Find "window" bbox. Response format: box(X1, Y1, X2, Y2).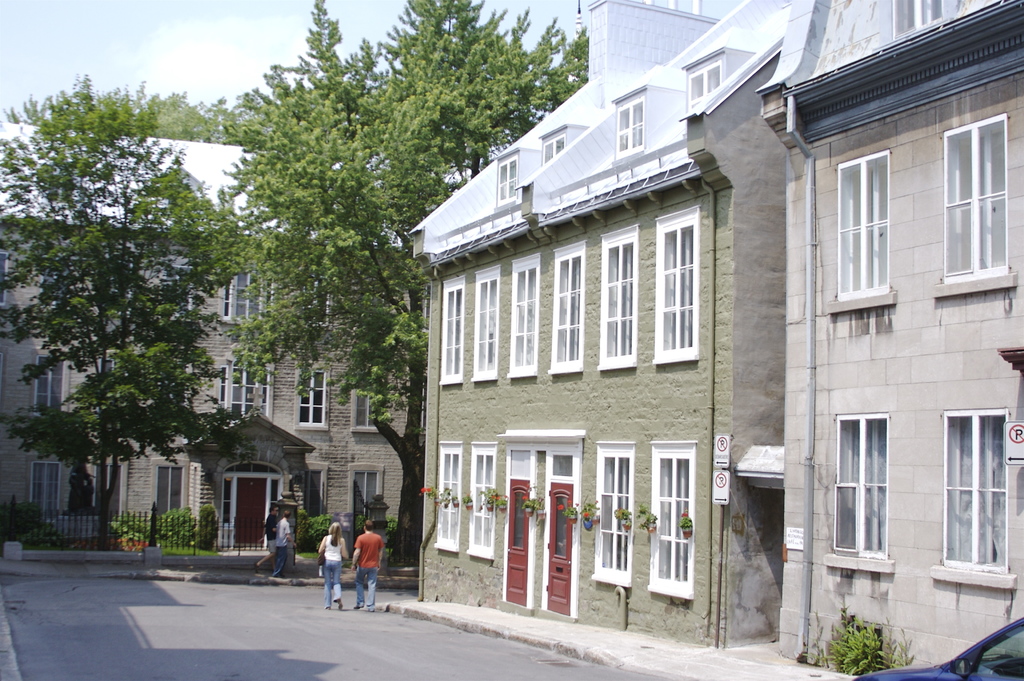
box(615, 100, 644, 160).
